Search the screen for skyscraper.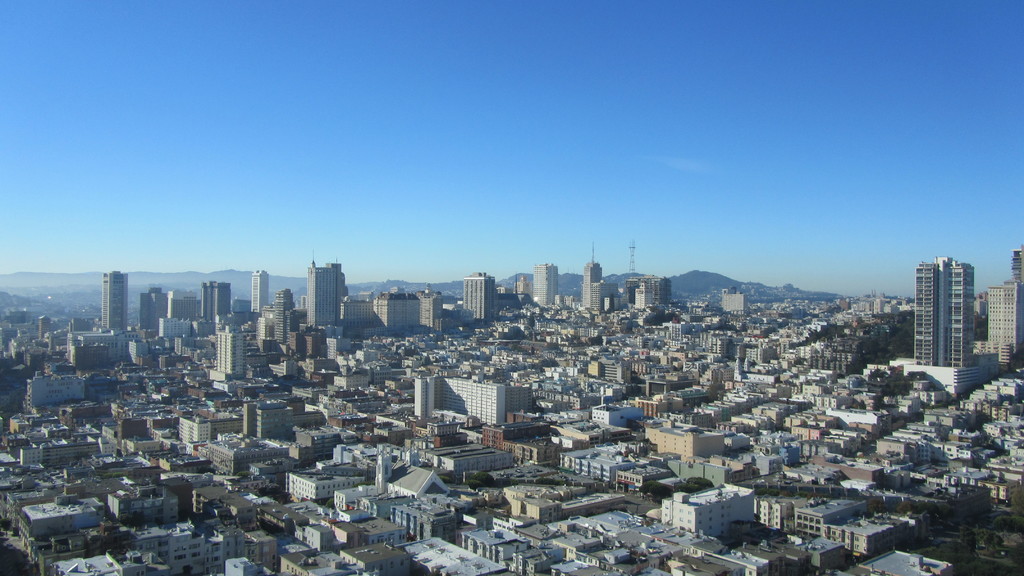
Found at {"x1": 907, "y1": 241, "x2": 999, "y2": 385}.
